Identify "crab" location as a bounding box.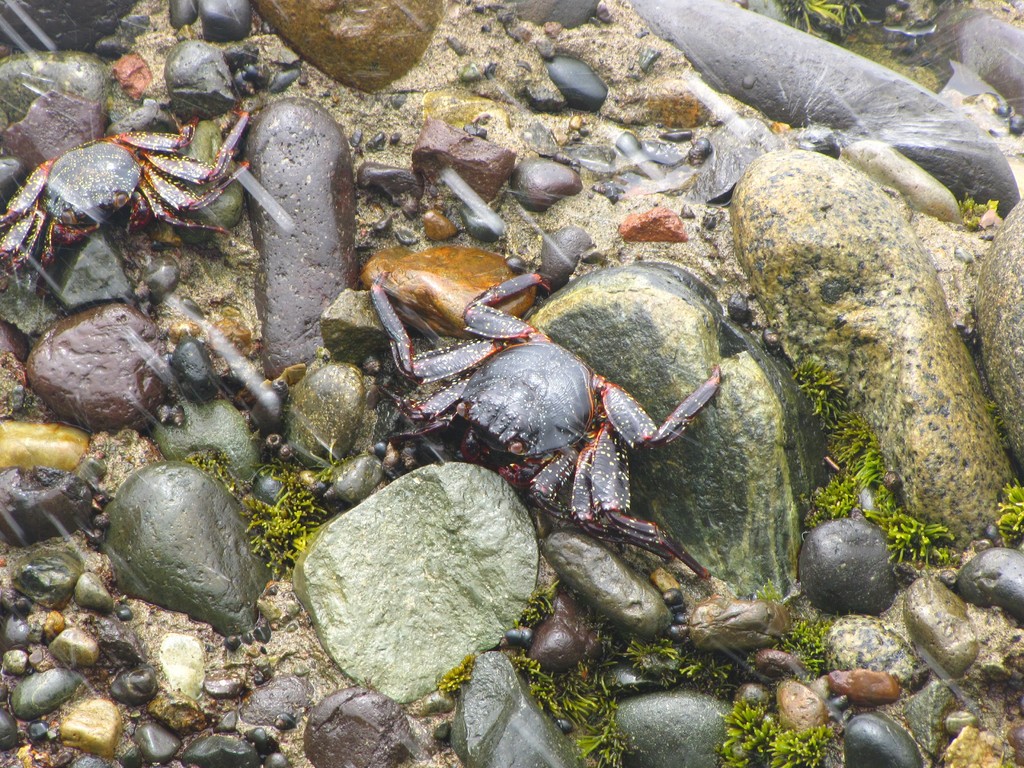
region(0, 106, 262, 306).
